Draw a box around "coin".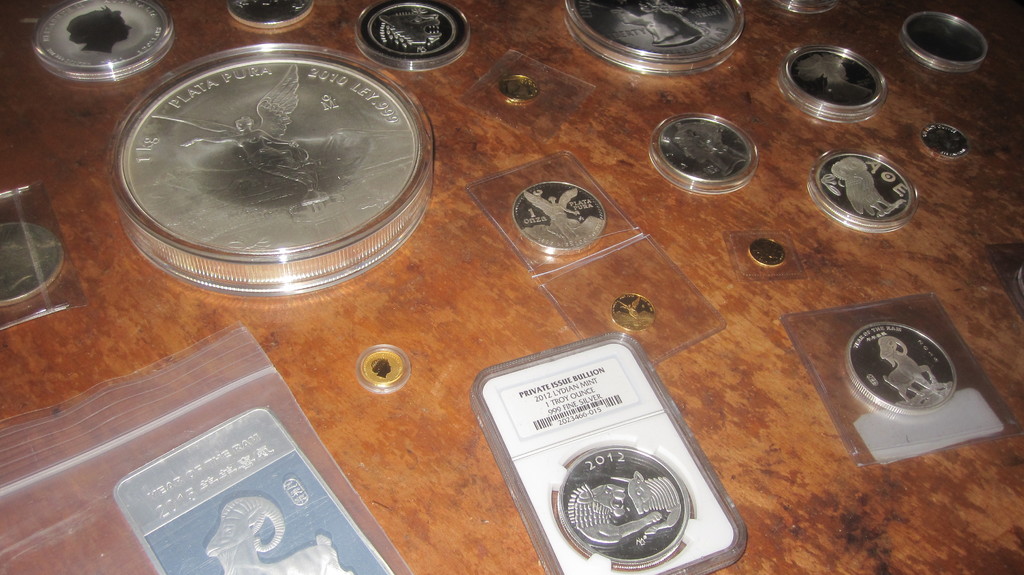
748/237/791/271.
